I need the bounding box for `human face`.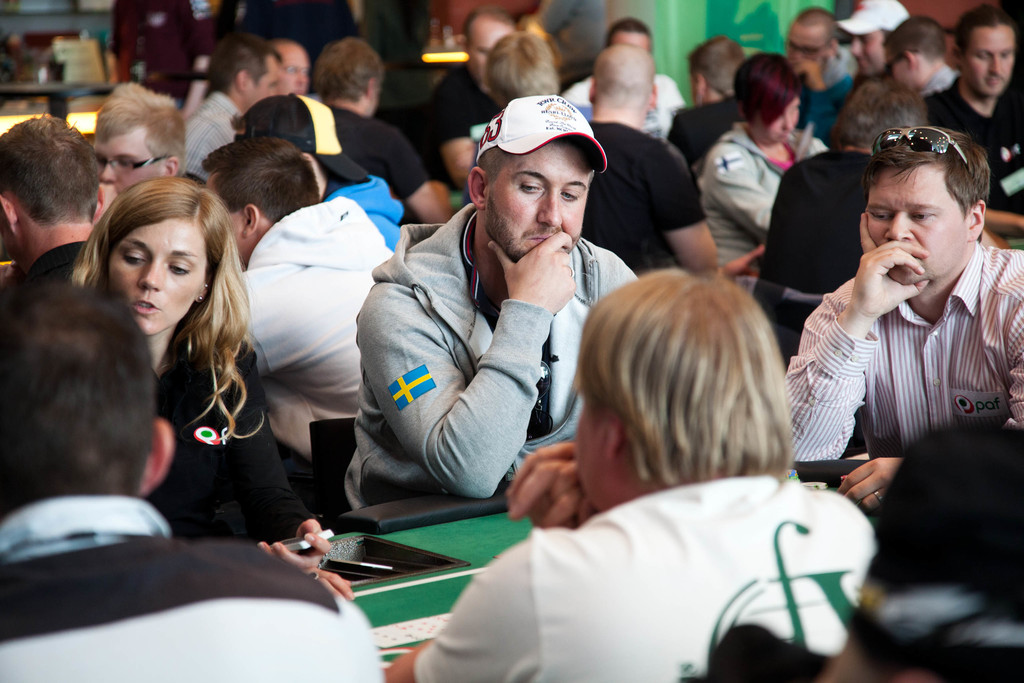
Here it is: detection(94, 131, 159, 193).
